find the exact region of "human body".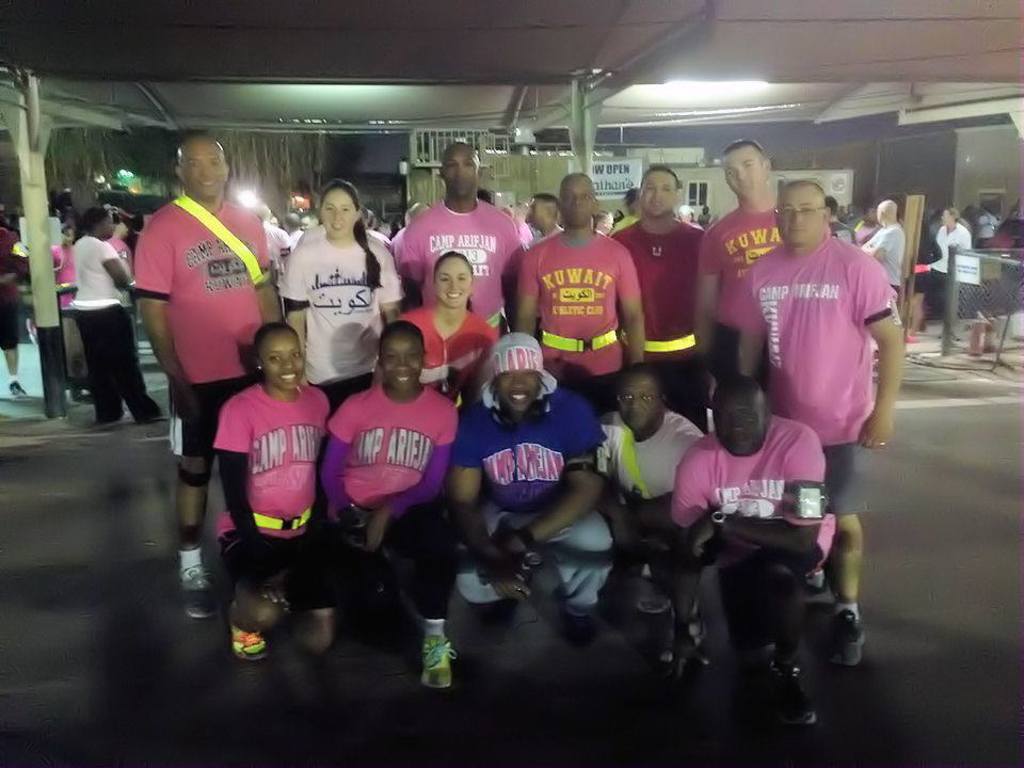
Exact region: [x1=612, y1=212, x2=707, y2=433].
